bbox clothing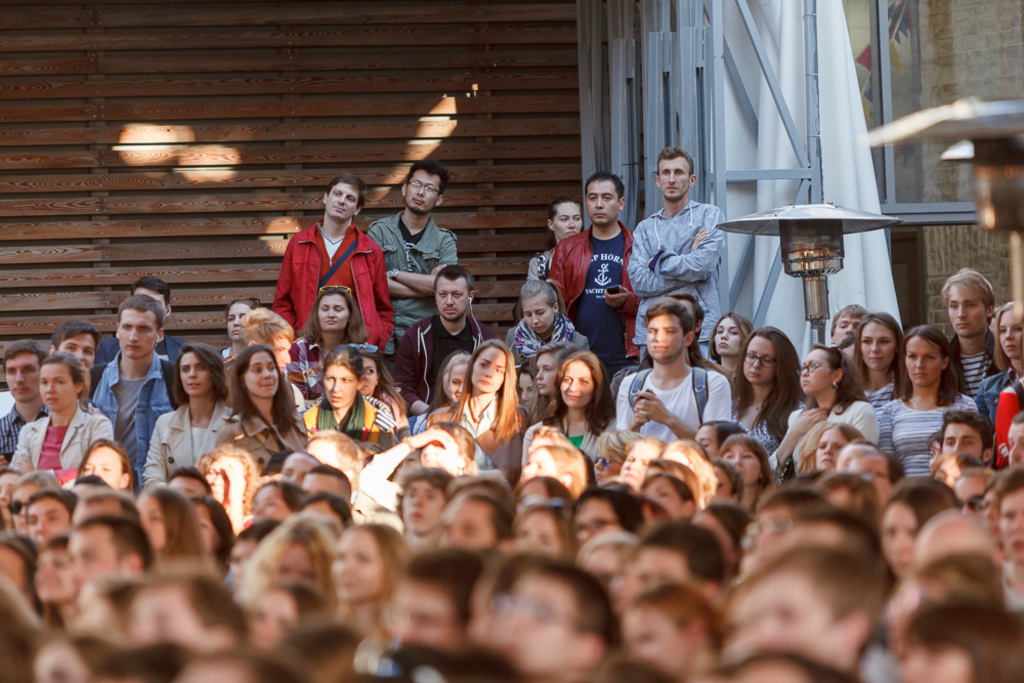
x1=525 y1=246 x2=555 y2=288
